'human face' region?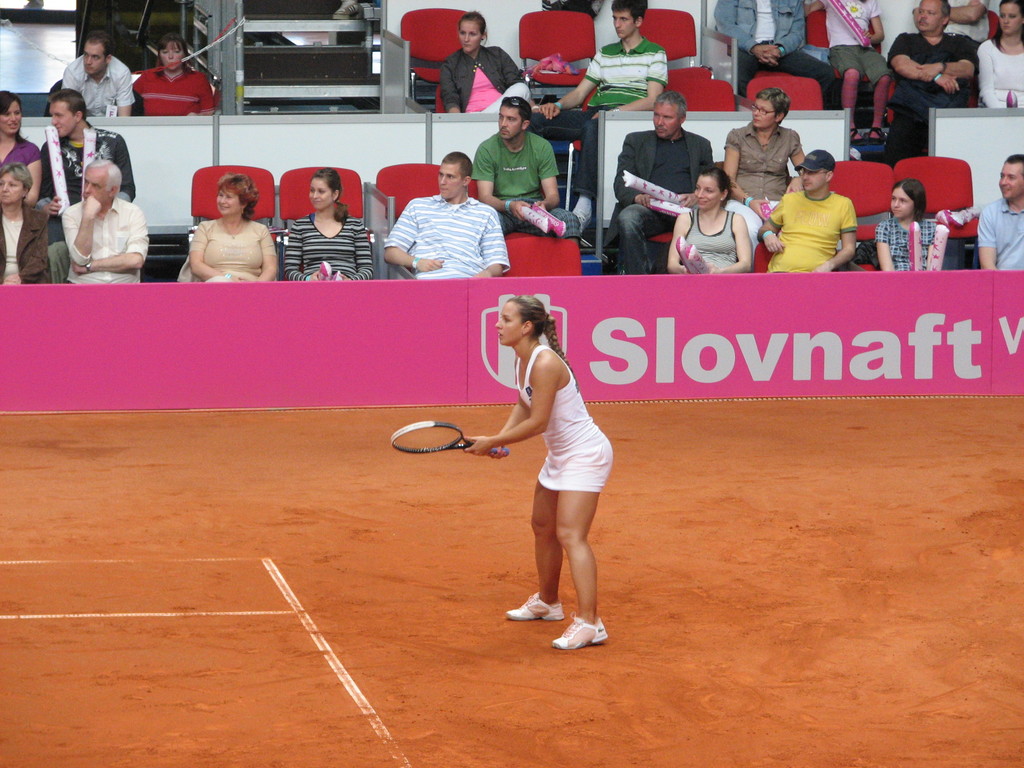
{"left": 83, "top": 42, "right": 105, "bottom": 79}
